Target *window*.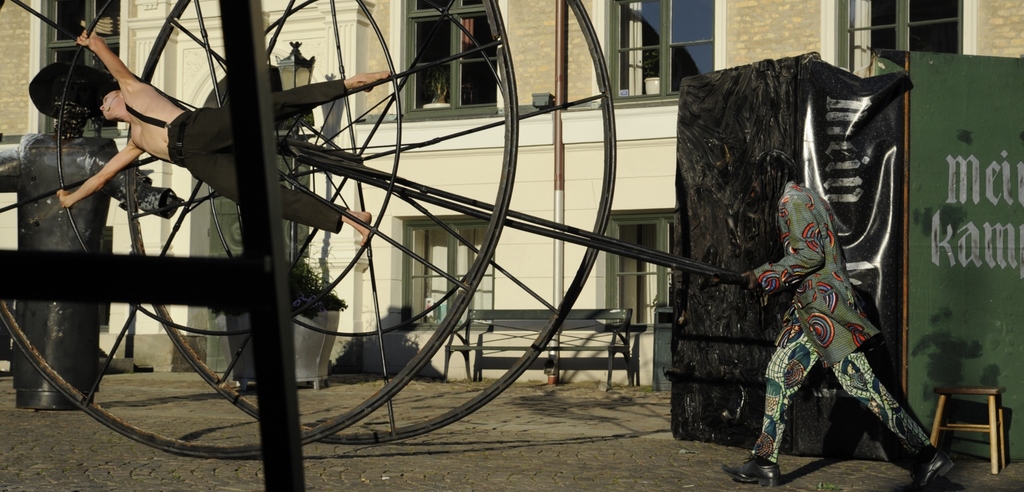
Target region: <region>390, 0, 506, 117</region>.
